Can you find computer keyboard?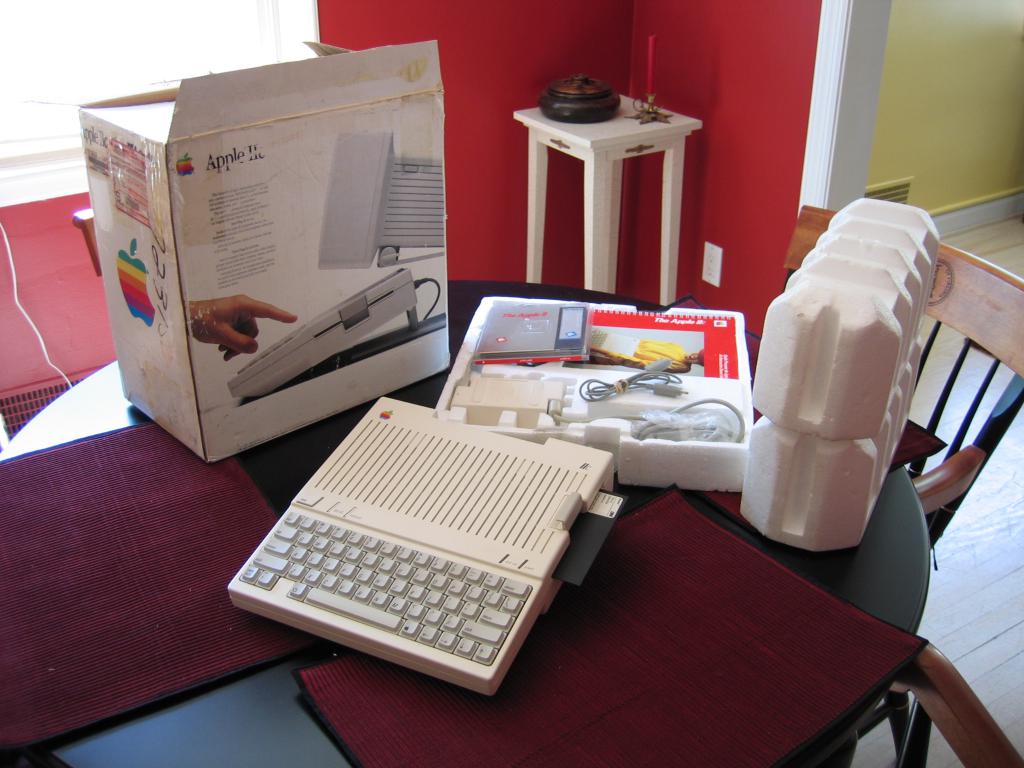
Yes, bounding box: <box>237,508,532,669</box>.
